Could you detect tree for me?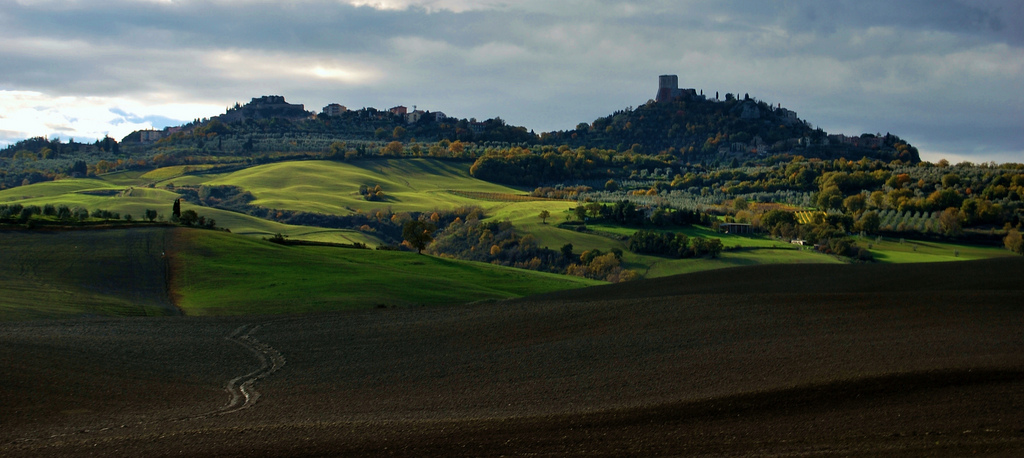
Detection result: 333, 141, 346, 158.
